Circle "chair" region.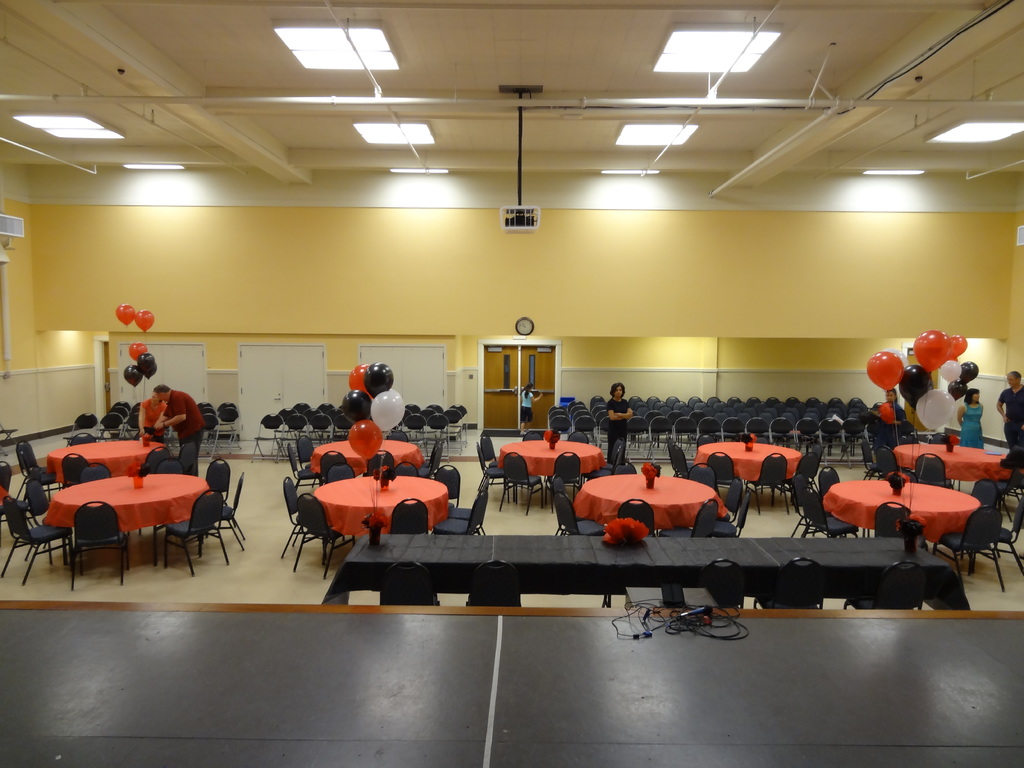
Region: (750,554,826,611).
